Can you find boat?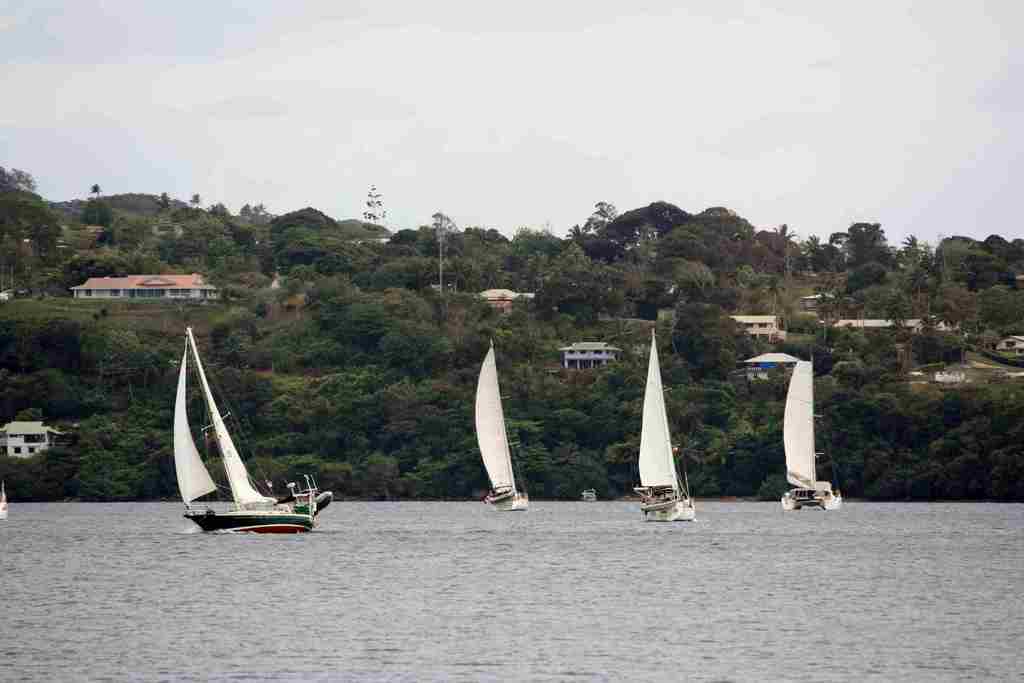
Yes, bounding box: locate(166, 333, 336, 557).
